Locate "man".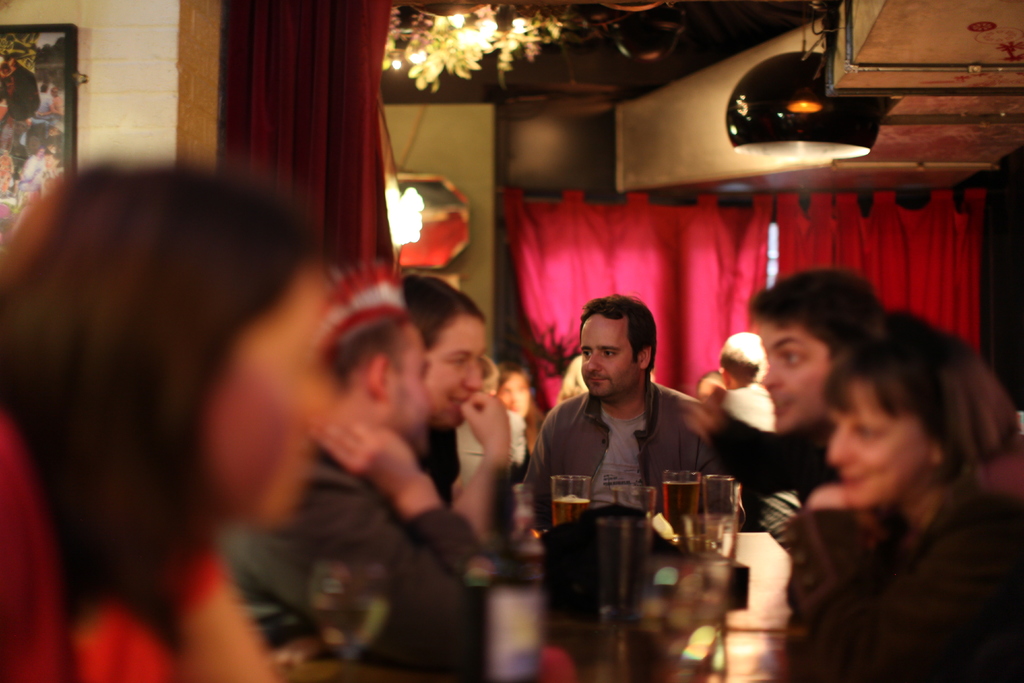
Bounding box: BBox(394, 277, 521, 553).
